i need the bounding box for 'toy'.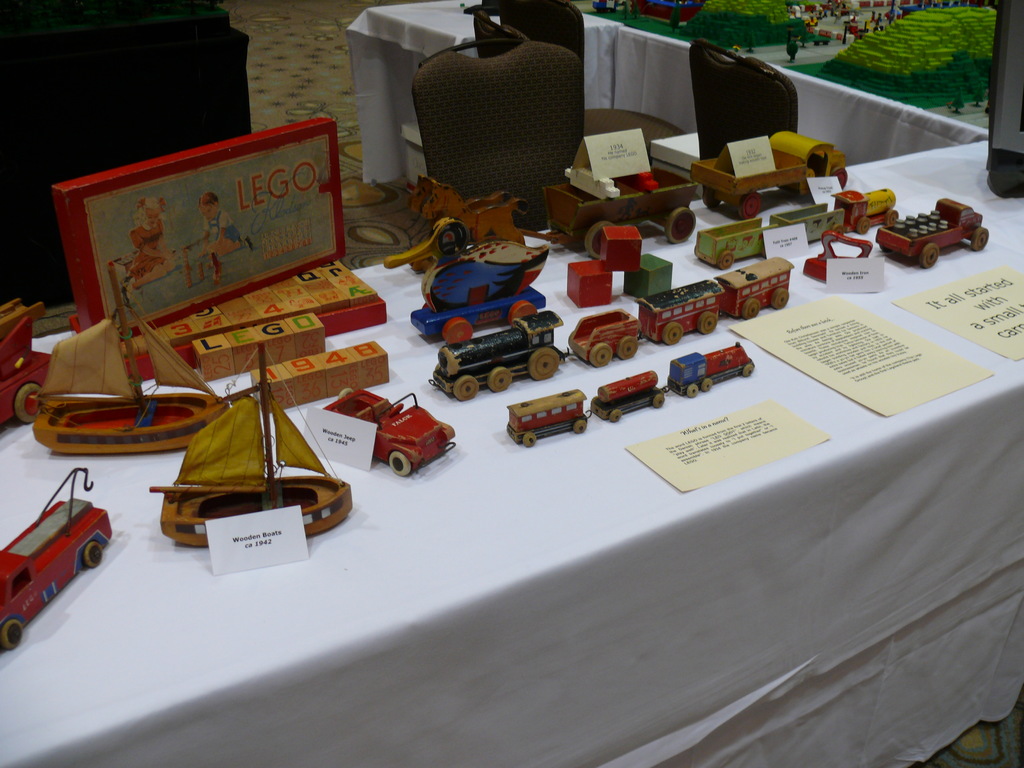
Here it is: [left=664, top=340, right=754, bottom=399].
